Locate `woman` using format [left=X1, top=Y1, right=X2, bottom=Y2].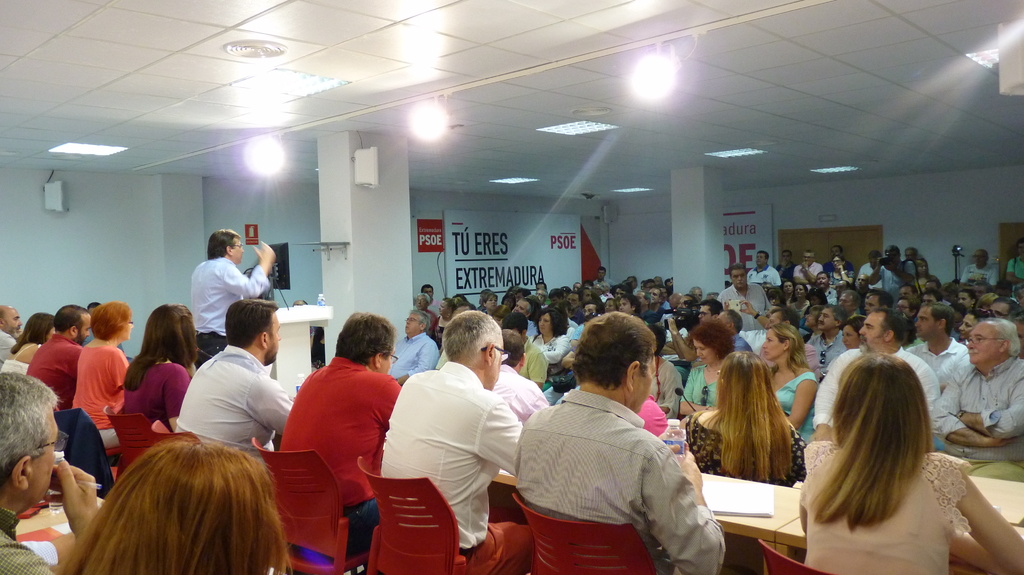
[left=73, top=297, right=138, bottom=435].
